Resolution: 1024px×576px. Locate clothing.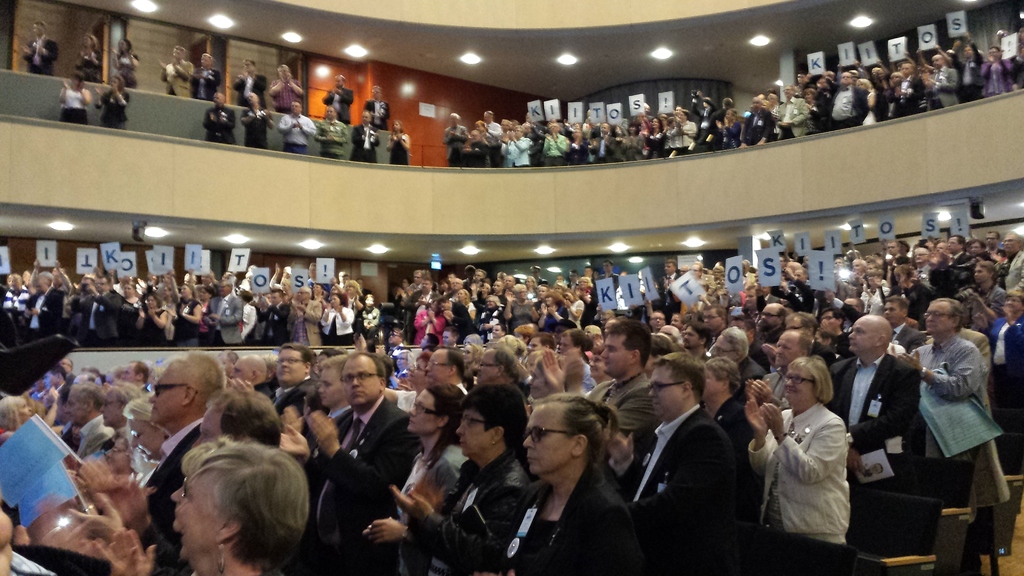
rect(633, 424, 728, 554).
